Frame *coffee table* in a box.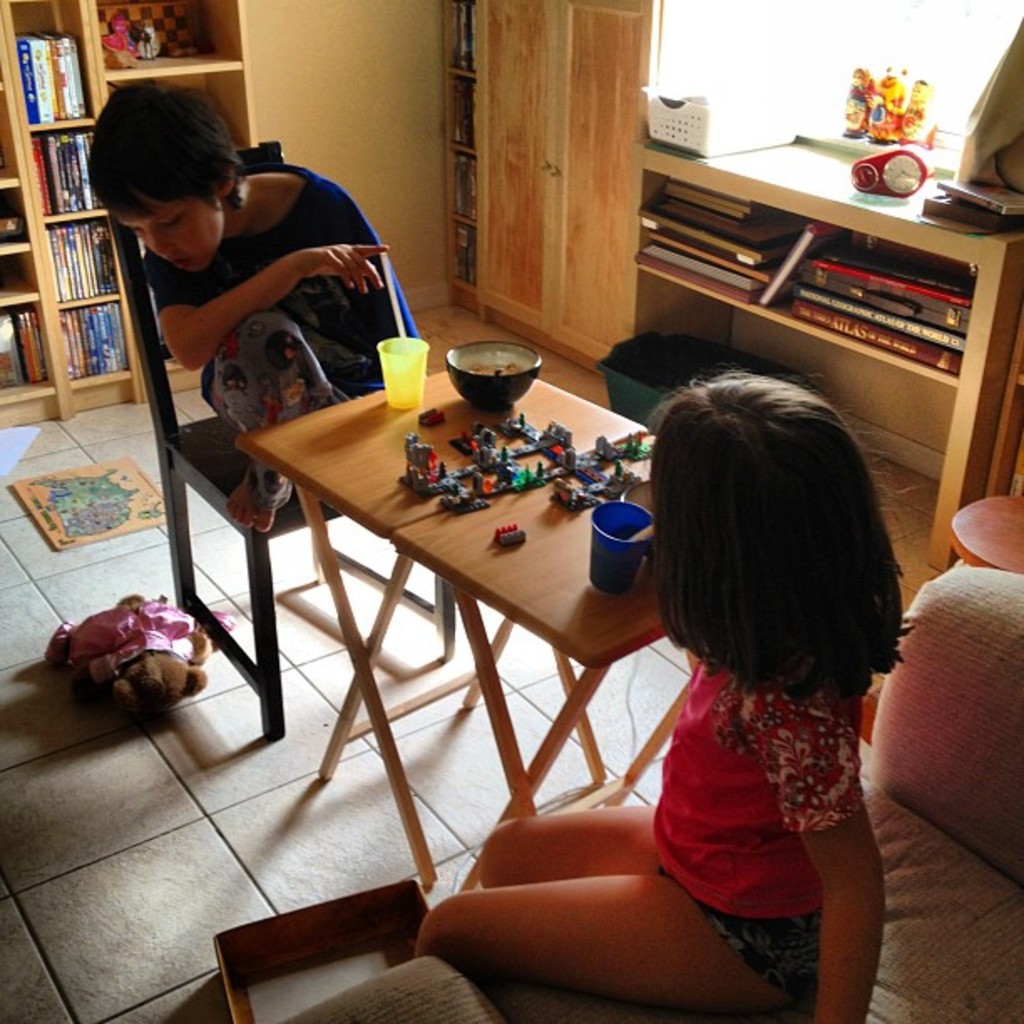
[left=228, top=293, right=678, bottom=888].
